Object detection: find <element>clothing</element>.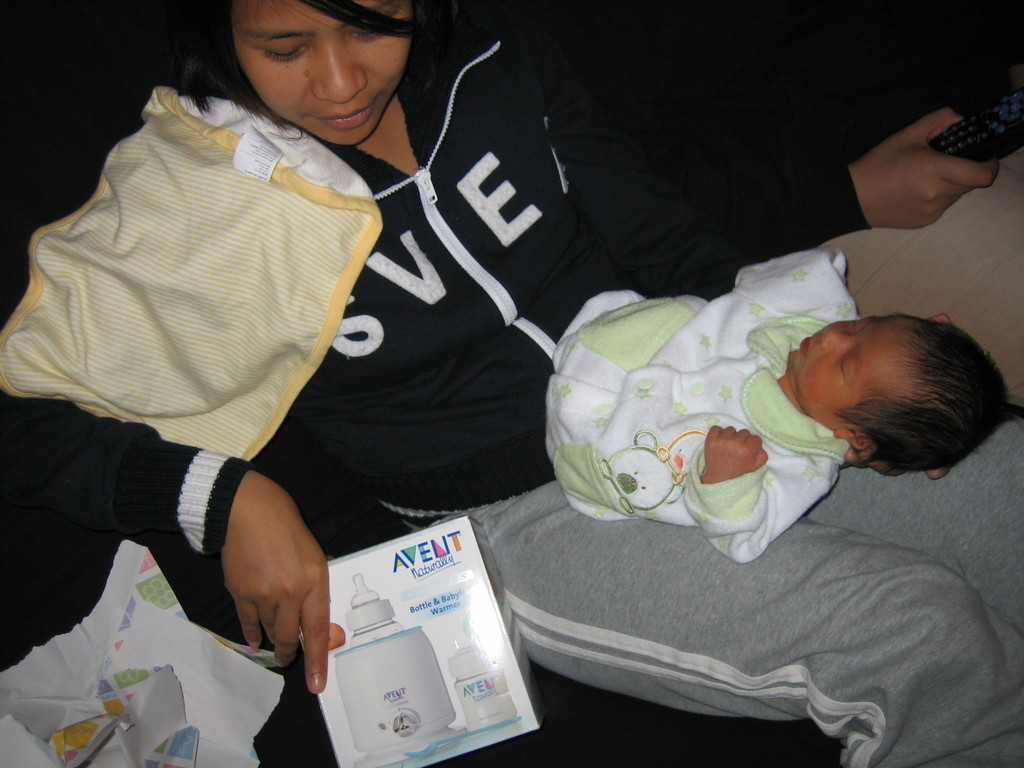
(left=58, top=26, right=636, bottom=737).
